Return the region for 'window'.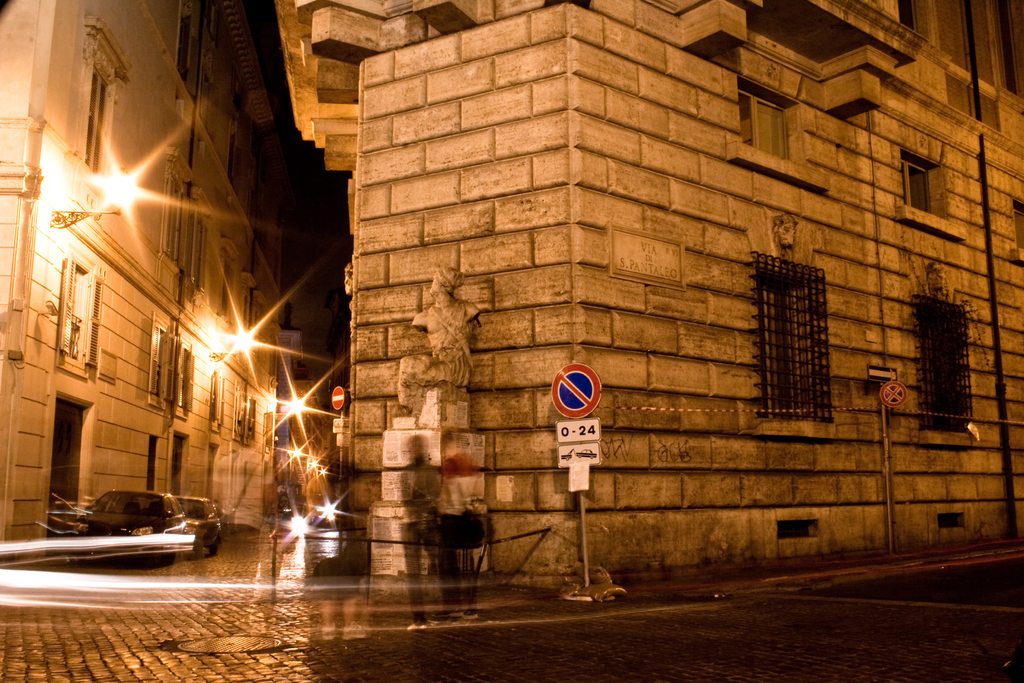
(left=901, top=157, right=929, bottom=219).
